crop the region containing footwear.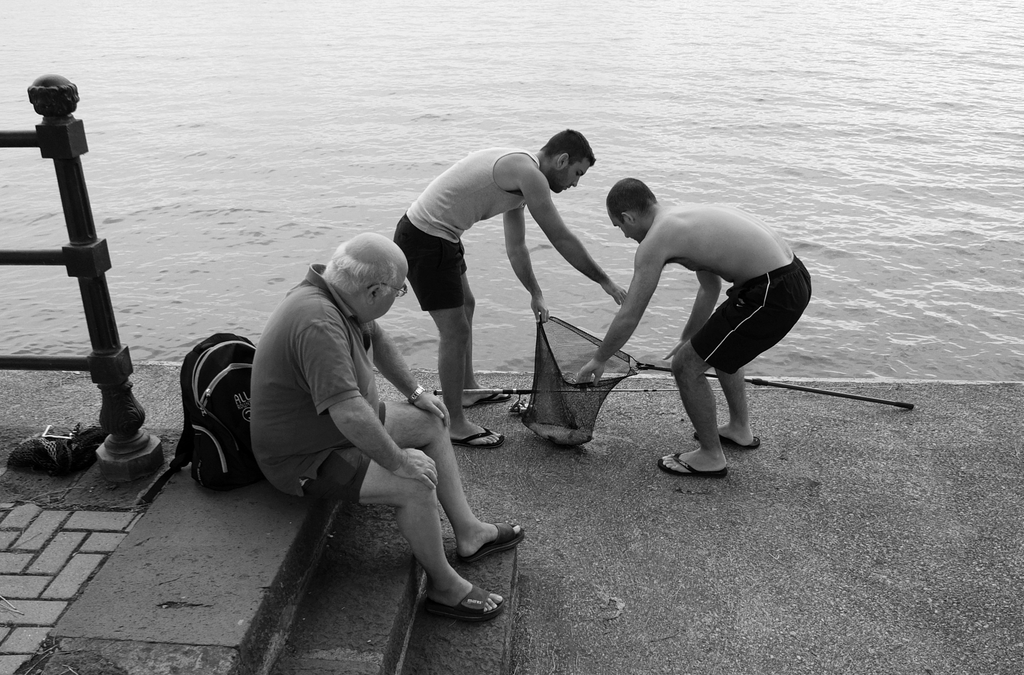
Crop region: 665, 435, 739, 487.
